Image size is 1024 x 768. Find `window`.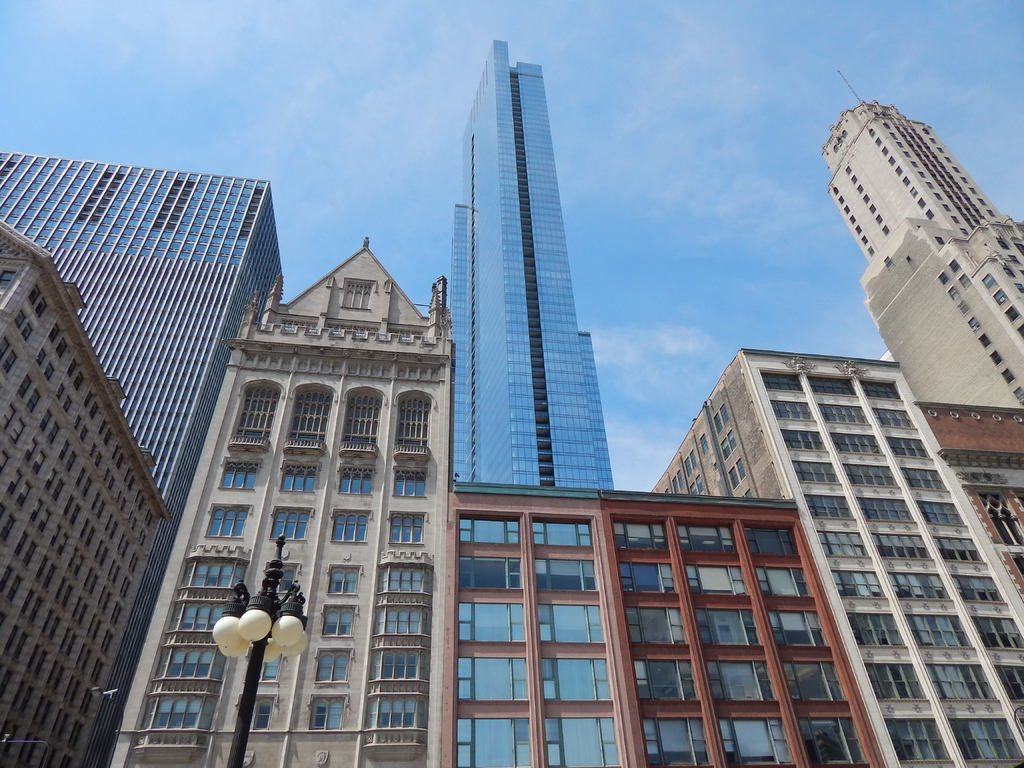
locate(868, 528, 934, 566).
